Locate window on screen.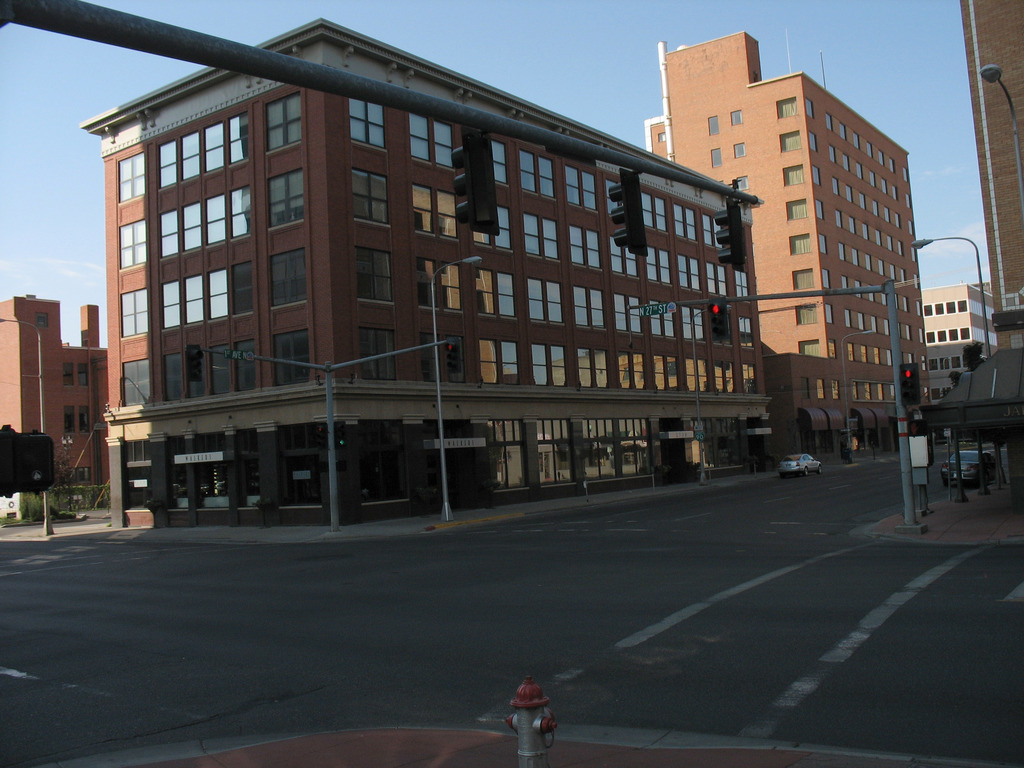
On screen at {"x1": 948, "y1": 328, "x2": 956, "y2": 340}.
